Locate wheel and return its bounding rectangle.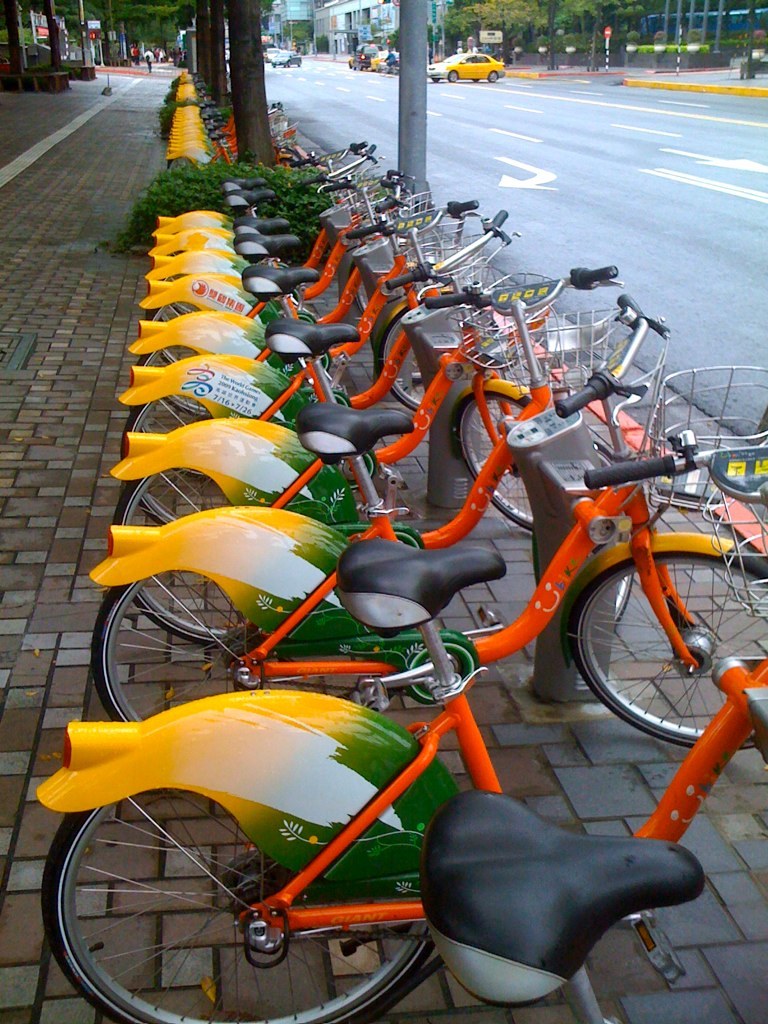
region(75, 564, 383, 724).
